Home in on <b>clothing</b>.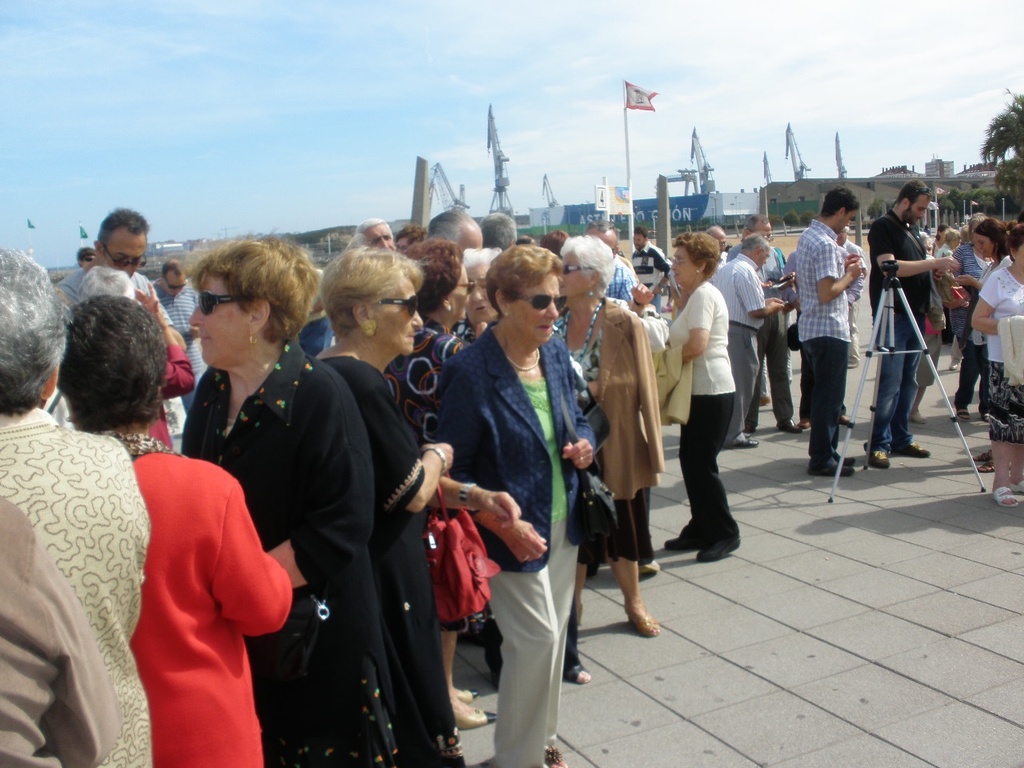
Homed in at 710:248:726:270.
